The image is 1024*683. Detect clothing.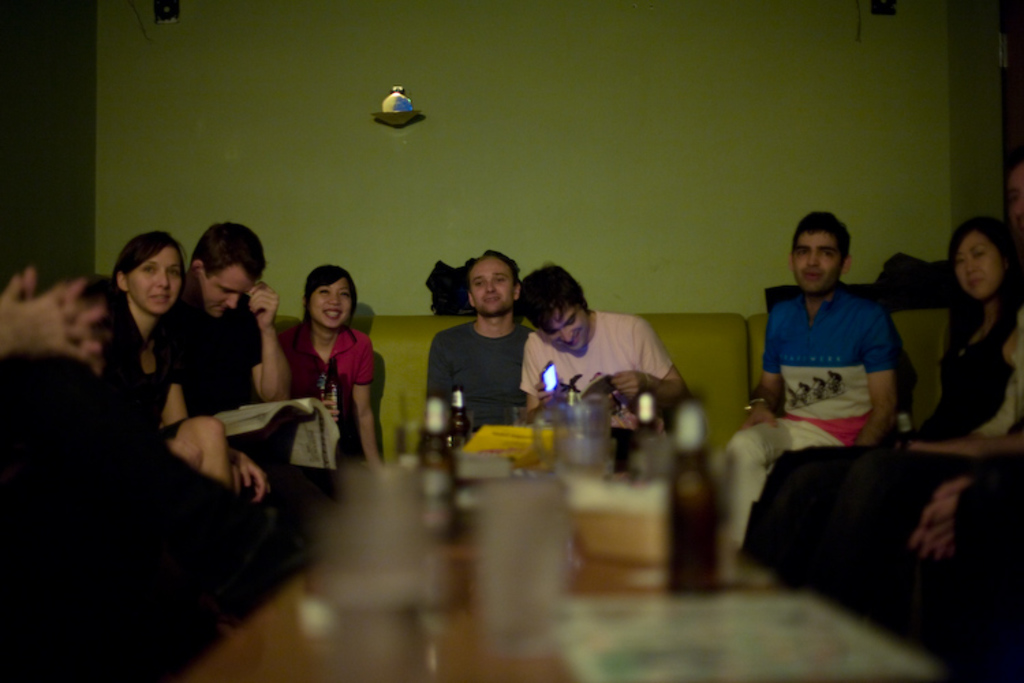
Detection: <region>157, 301, 265, 419</region>.
